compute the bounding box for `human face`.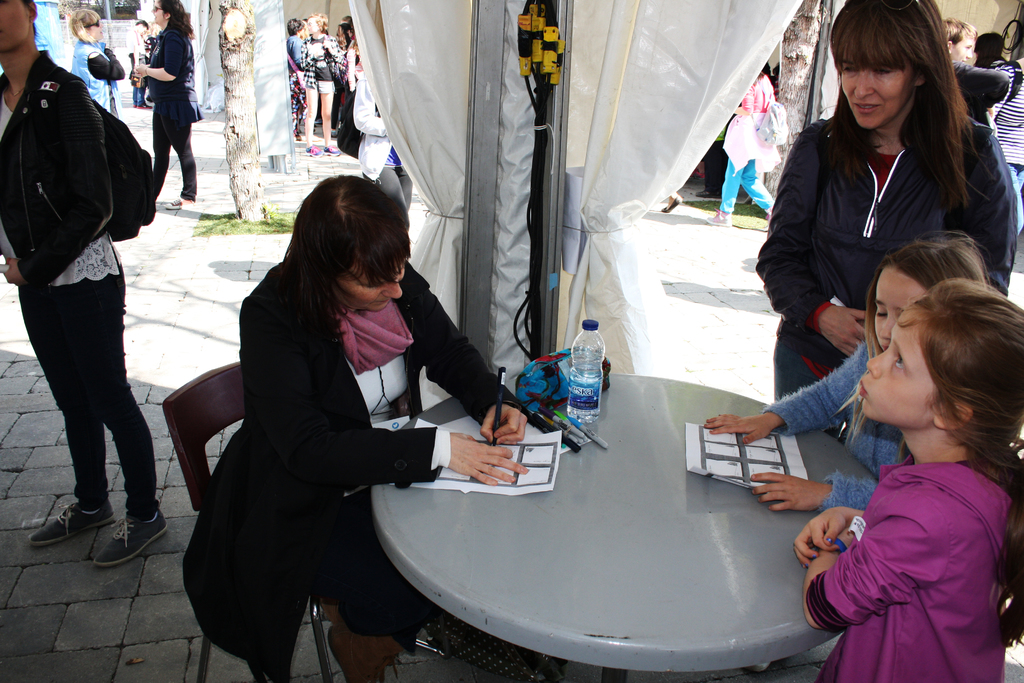
left=87, top=20, right=102, bottom=38.
